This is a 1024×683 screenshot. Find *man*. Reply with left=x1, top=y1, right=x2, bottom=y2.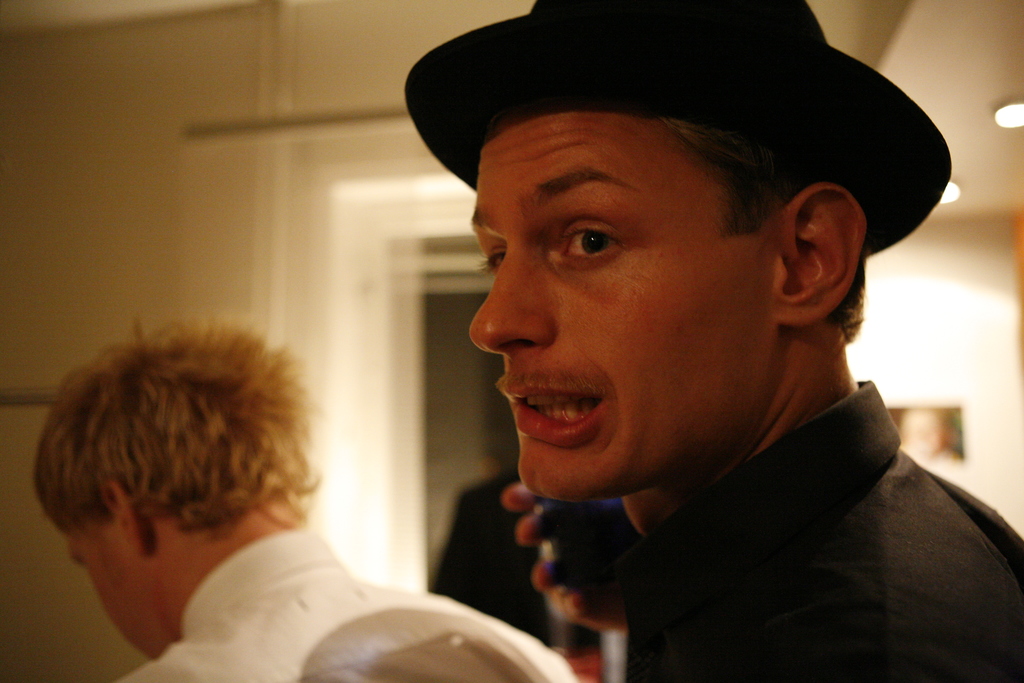
left=319, top=8, right=1023, bottom=669.
